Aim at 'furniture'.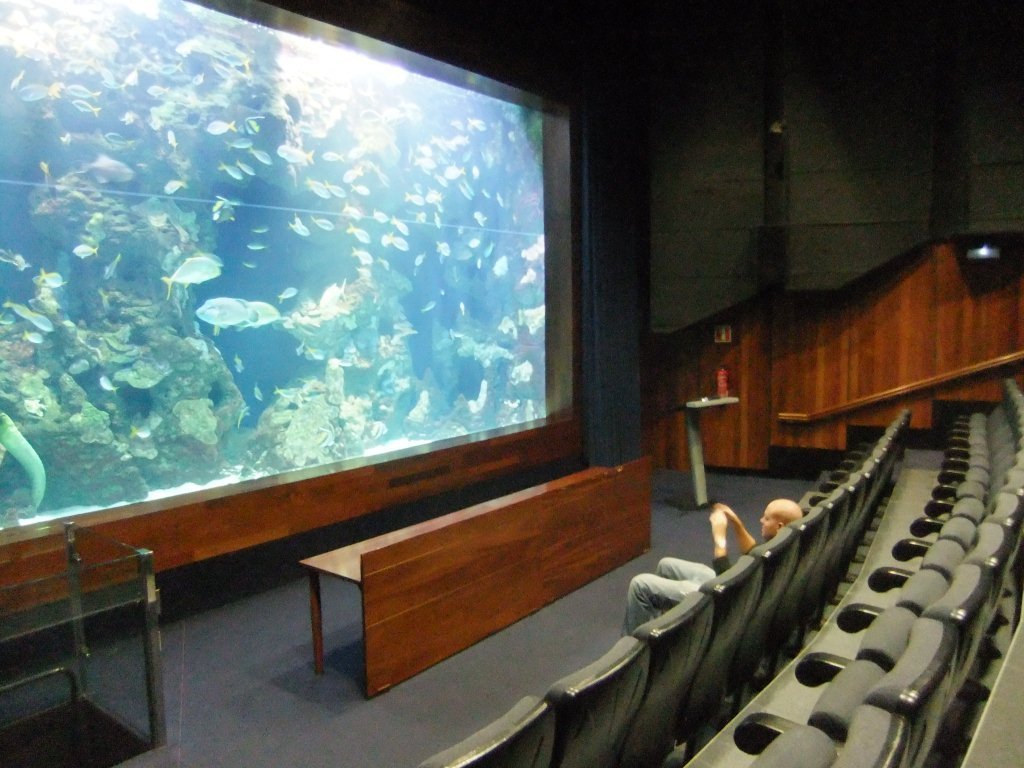
Aimed at [870, 521, 1012, 624].
